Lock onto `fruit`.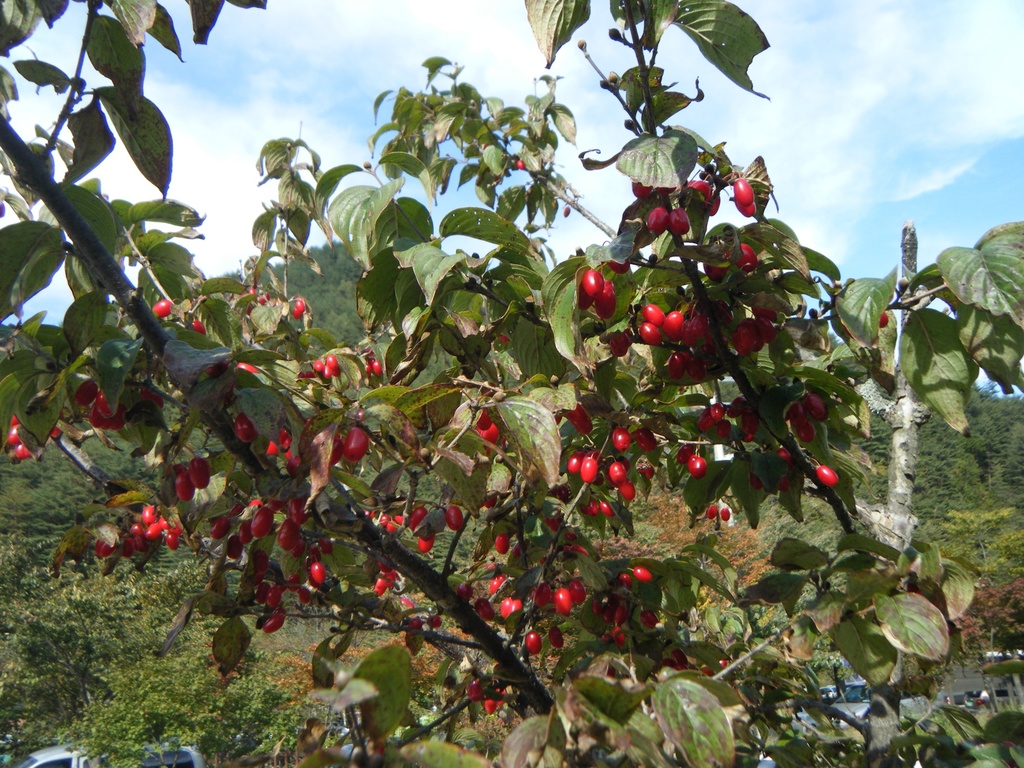
Locked: 733,177,754,207.
